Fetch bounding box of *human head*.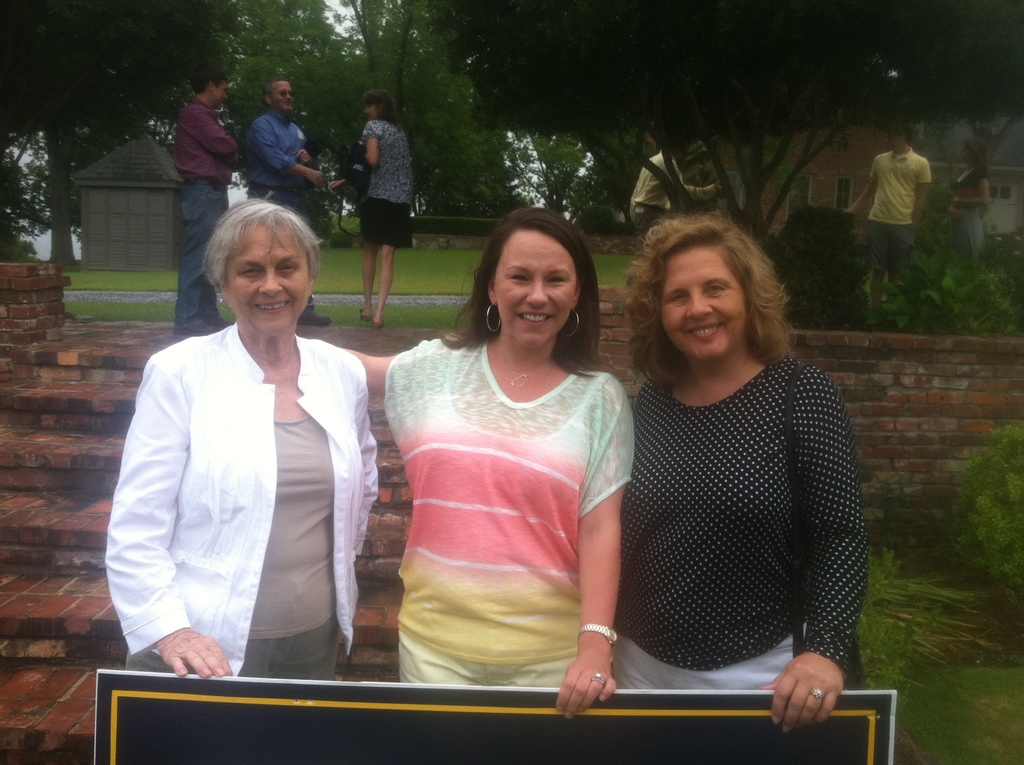
Bbox: locate(264, 81, 296, 113).
